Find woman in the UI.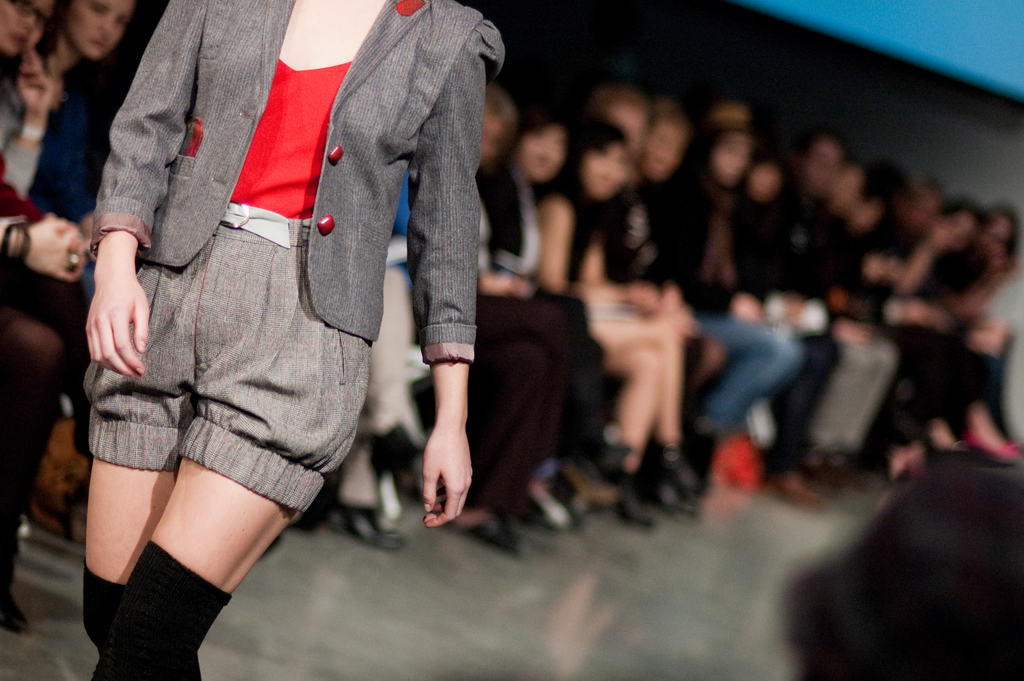
UI element at {"left": 8, "top": 0, "right": 141, "bottom": 559}.
